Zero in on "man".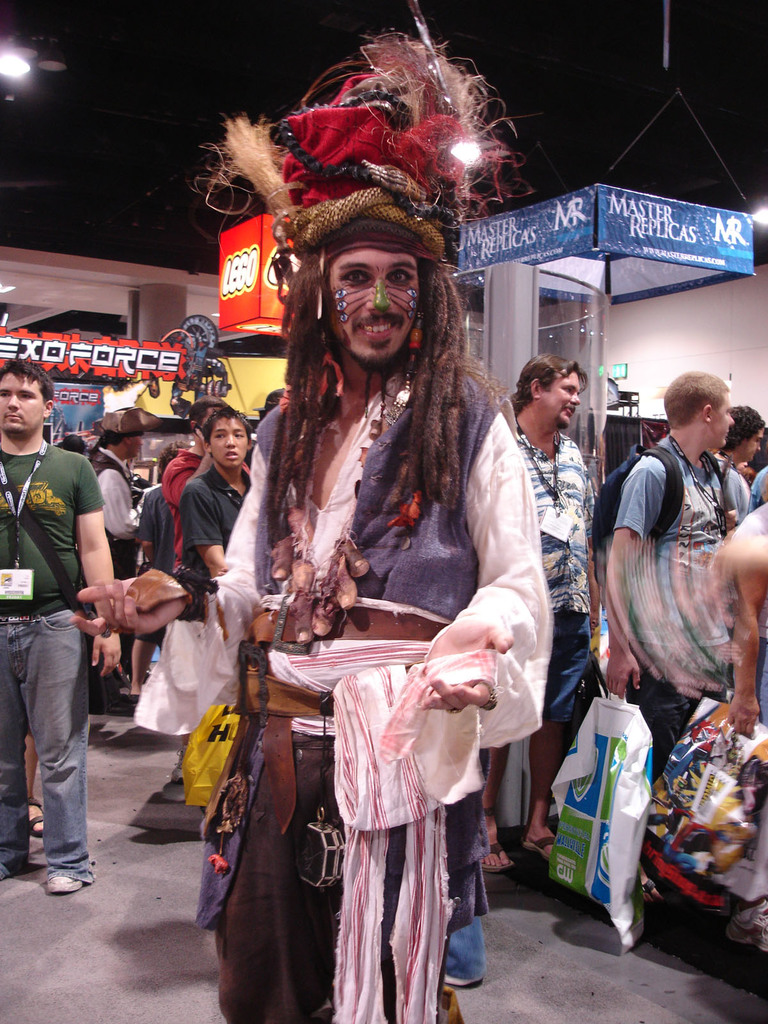
Zeroed in: crop(713, 400, 767, 522).
